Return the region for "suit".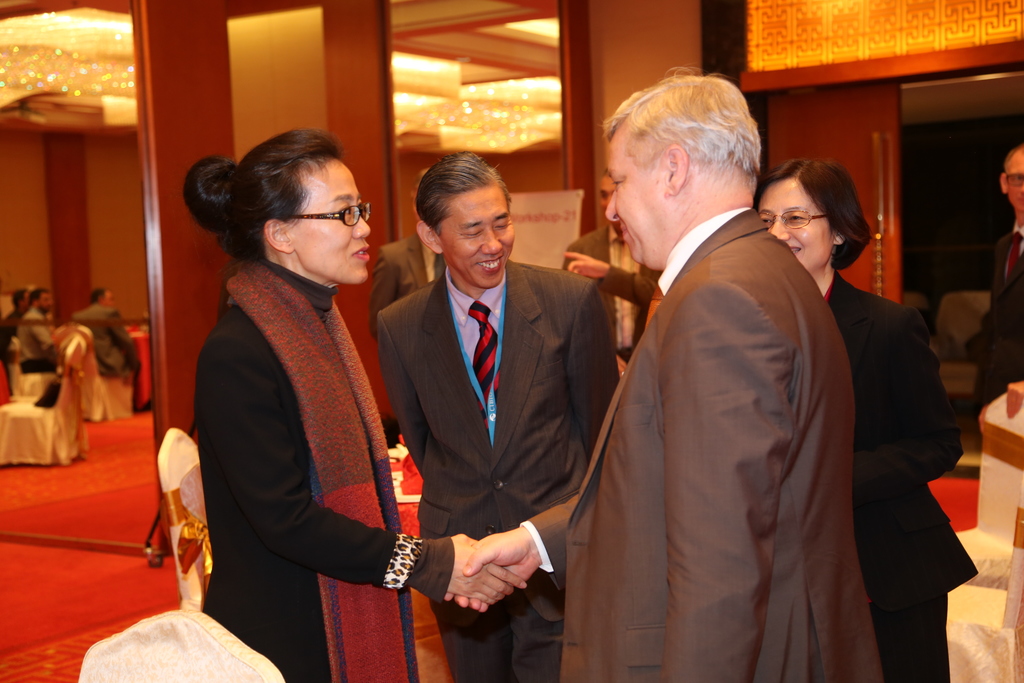
left=374, top=265, right=623, bottom=682.
